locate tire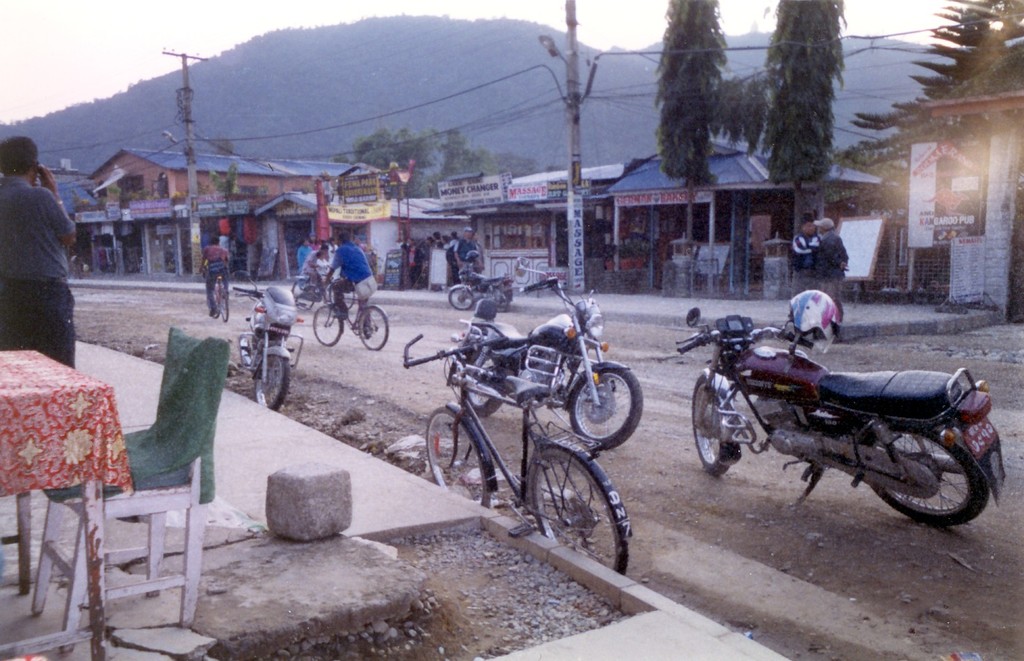
{"left": 221, "top": 284, "right": 228, "bottom": 321}
